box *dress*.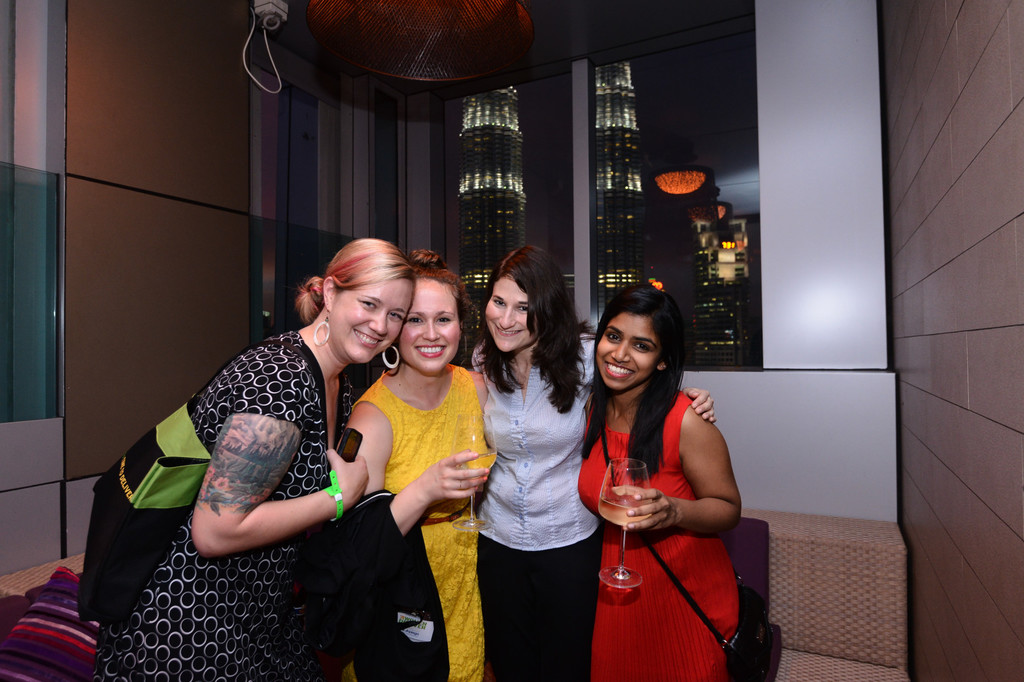
rect(579, 389, 741, 681).
